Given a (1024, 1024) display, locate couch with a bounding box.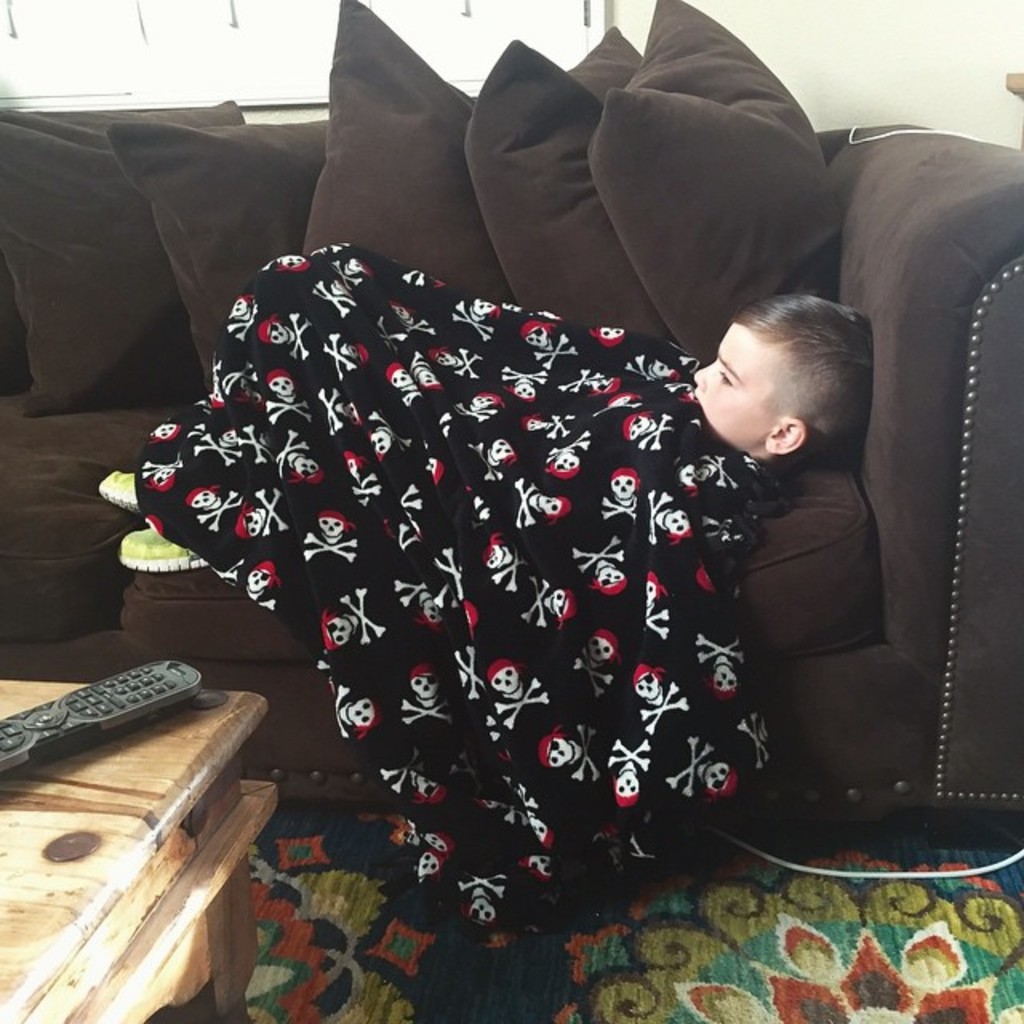
Located: [58,141,950,1023].
